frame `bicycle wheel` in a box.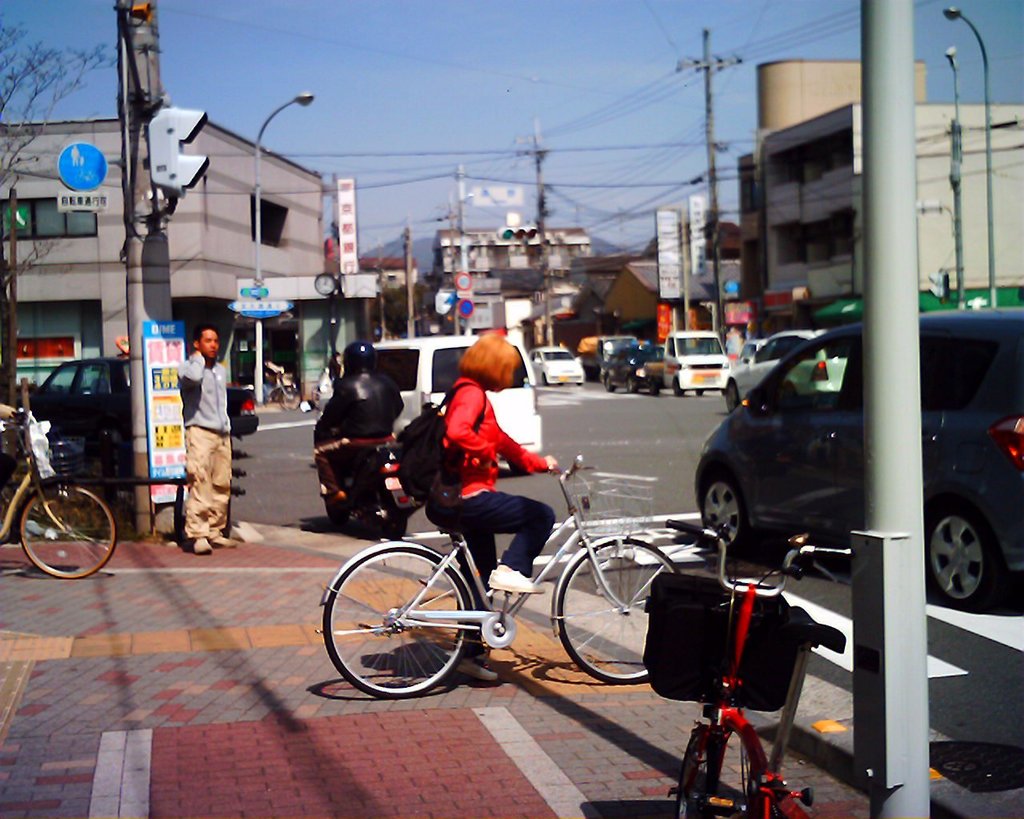
left=671, top=725, right=710, bottom=818.
